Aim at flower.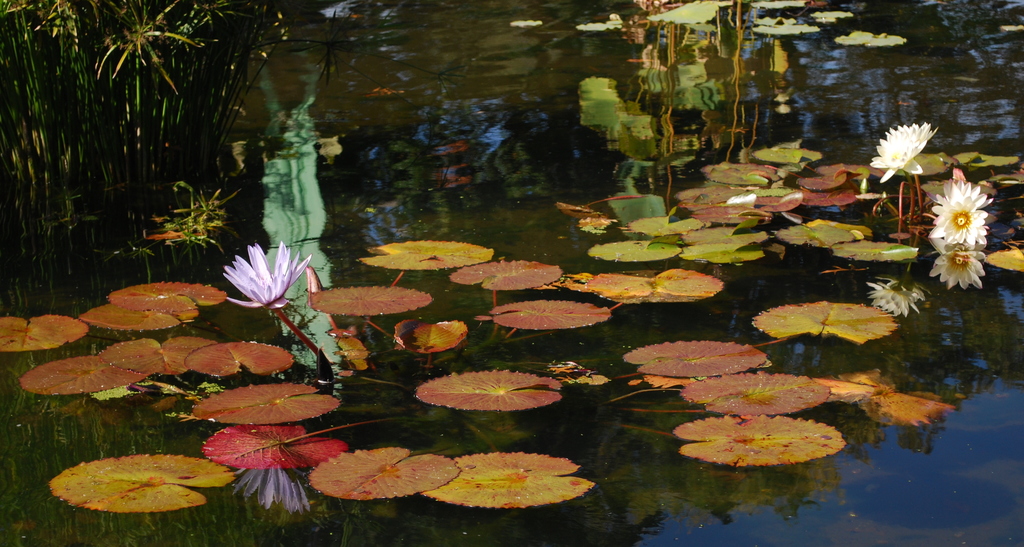
Aimed at (929,180,992,245).
